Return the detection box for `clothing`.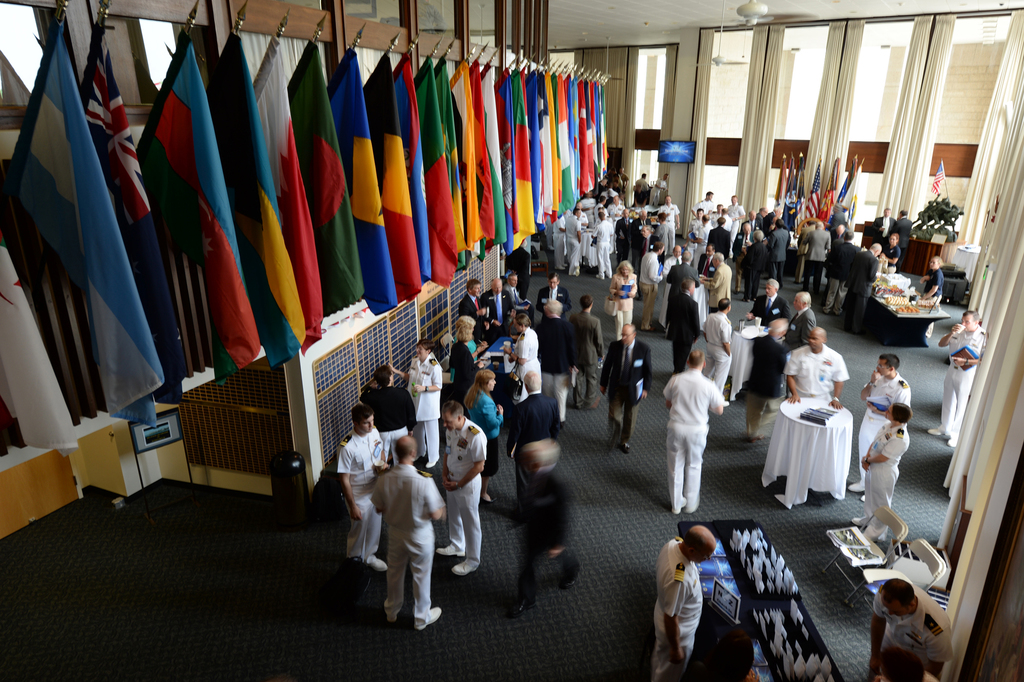
(662, 259, 706, 316).
